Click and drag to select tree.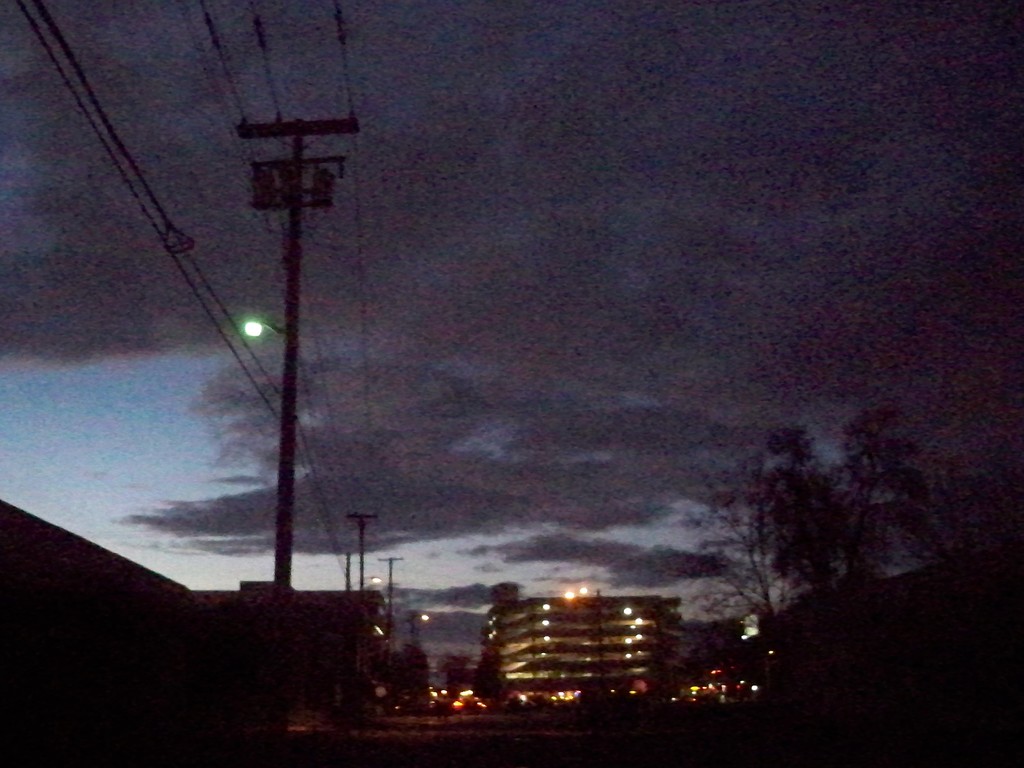
Selection: 476/658/508/705.
